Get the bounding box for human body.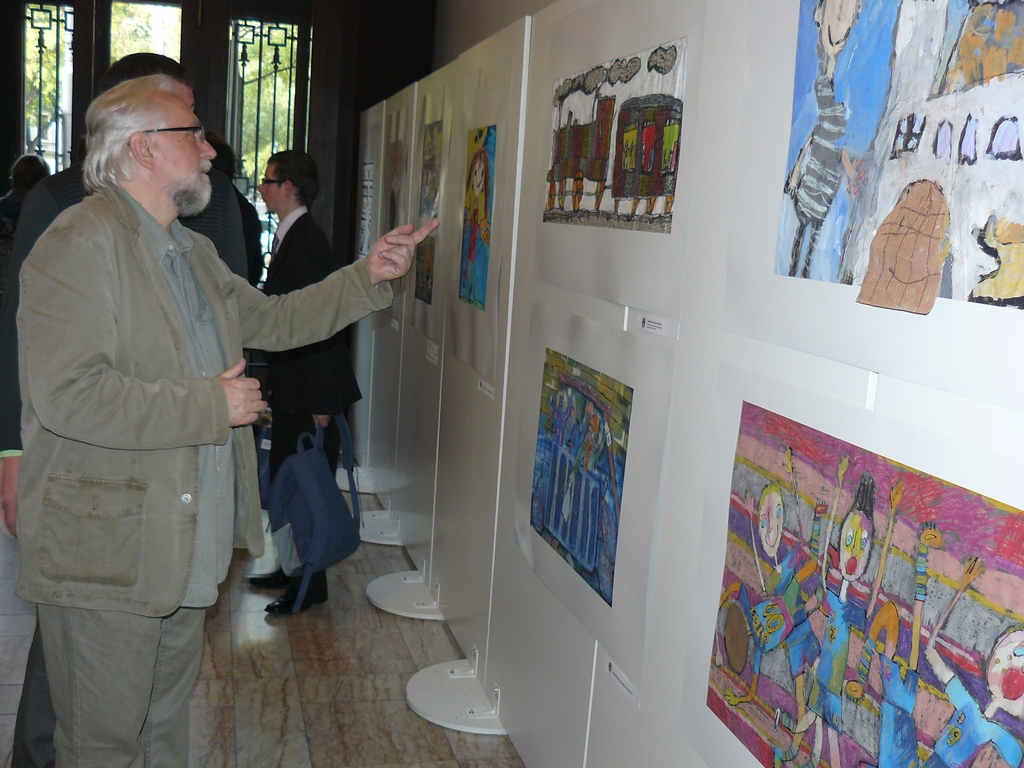
bbox=(782, 0, 857, 276).
